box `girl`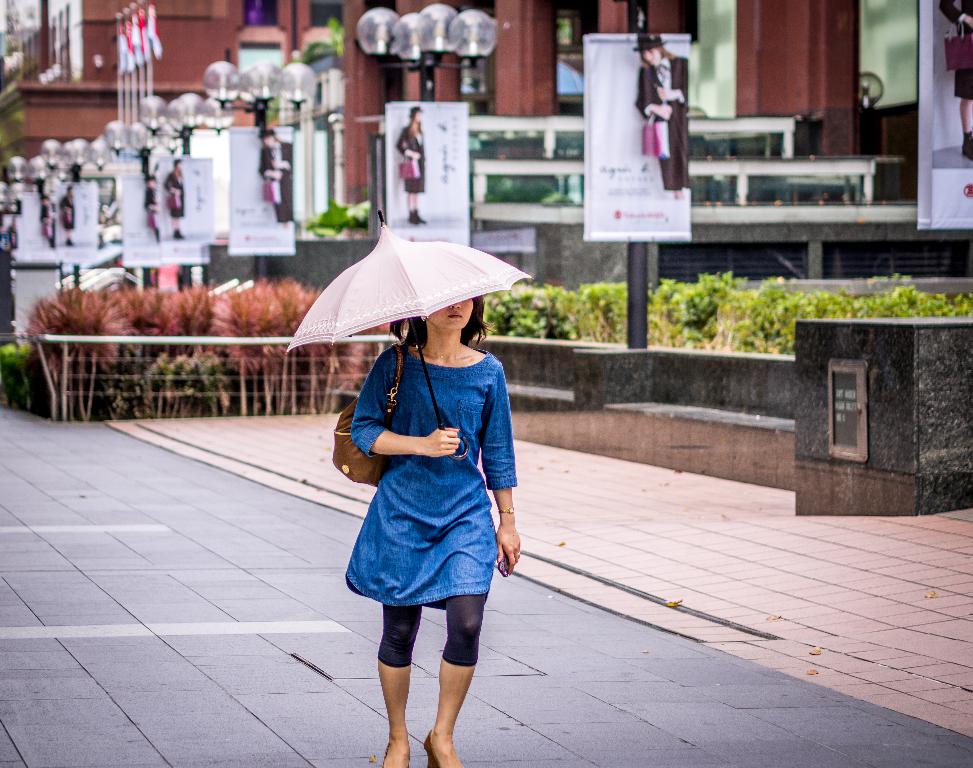
BBox(342, 297, 522, 767)
